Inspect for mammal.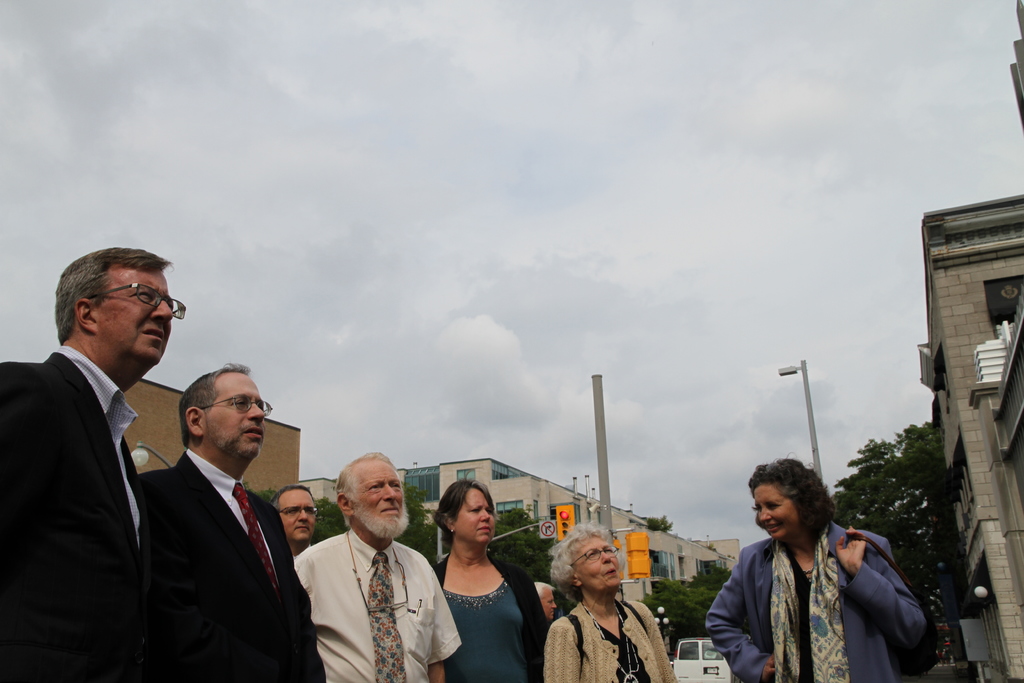
Inspection: <bbox>542, 519, 681, 682</bbox>.
